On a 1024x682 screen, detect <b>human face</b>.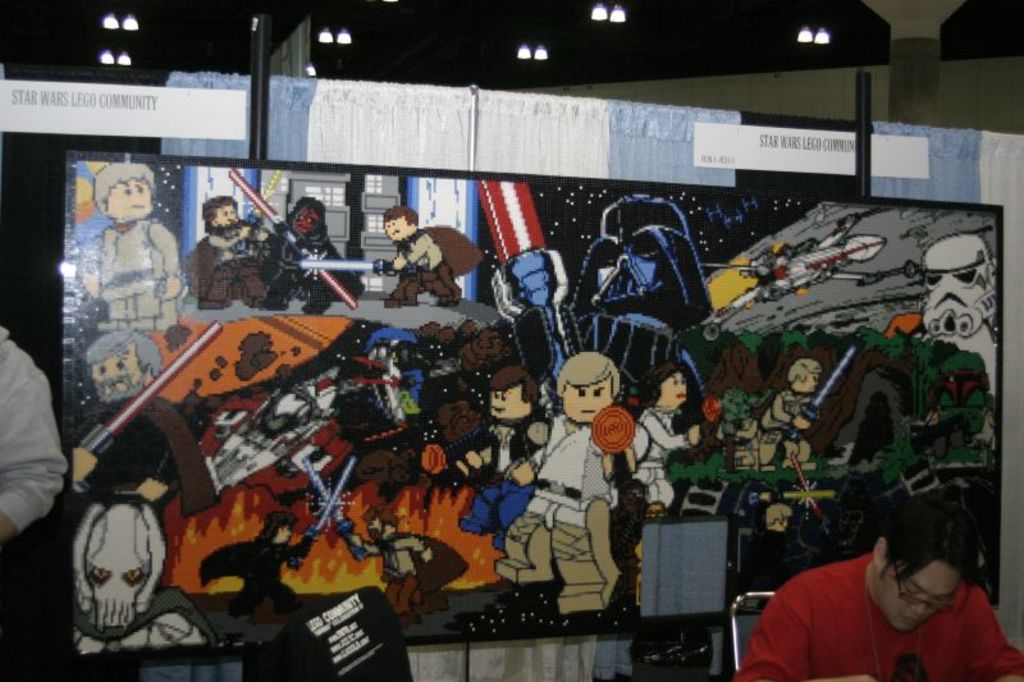
108, 183, 150, 220.
